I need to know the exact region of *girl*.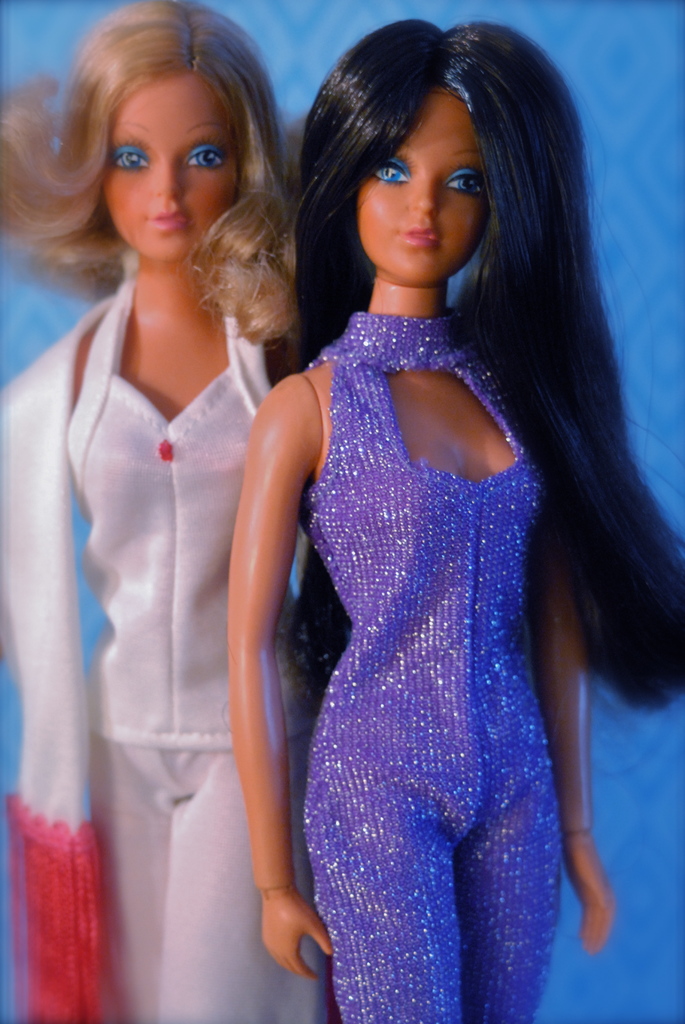
Region: 0:0:324:1023.
